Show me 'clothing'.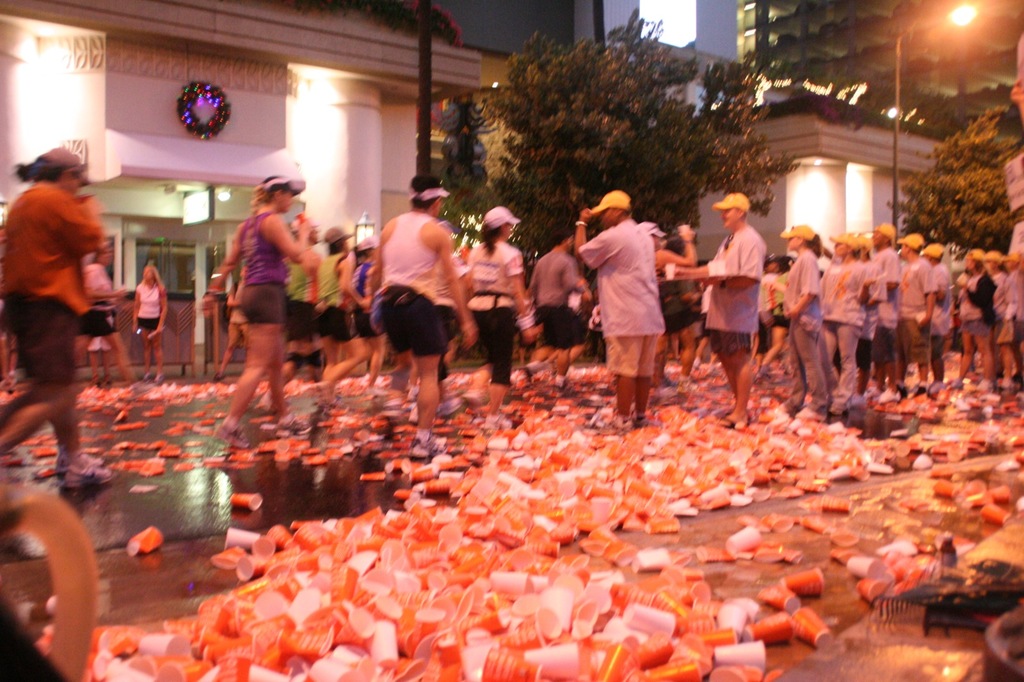
'clothing' is here: [left=477, top=235, right=524, bottom=387].
